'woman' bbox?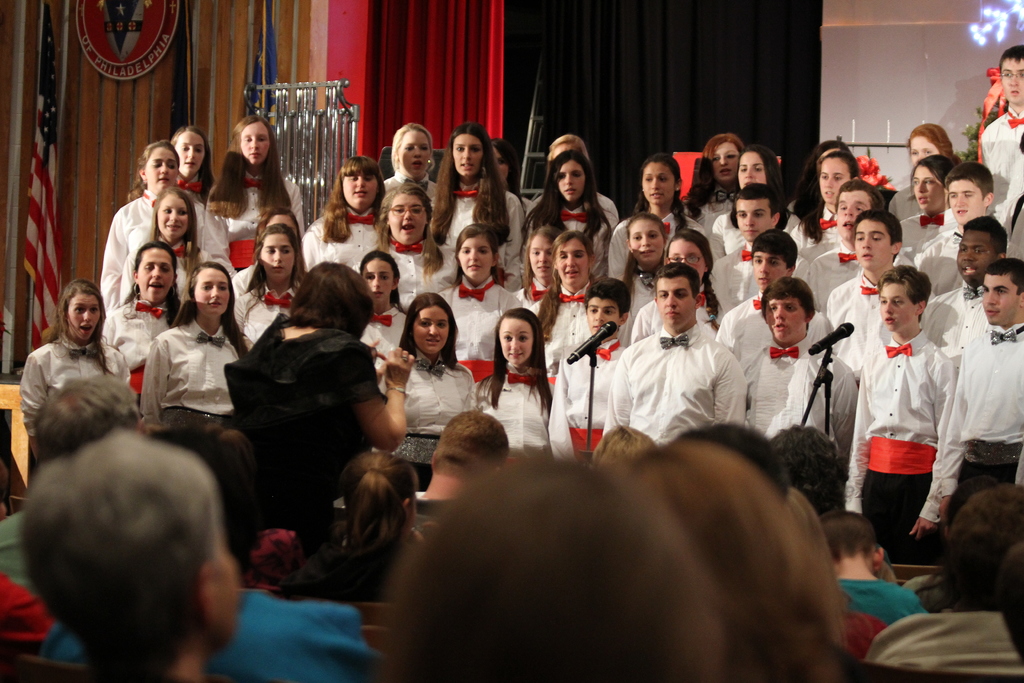
Rect(894, 150, 950, 265)
